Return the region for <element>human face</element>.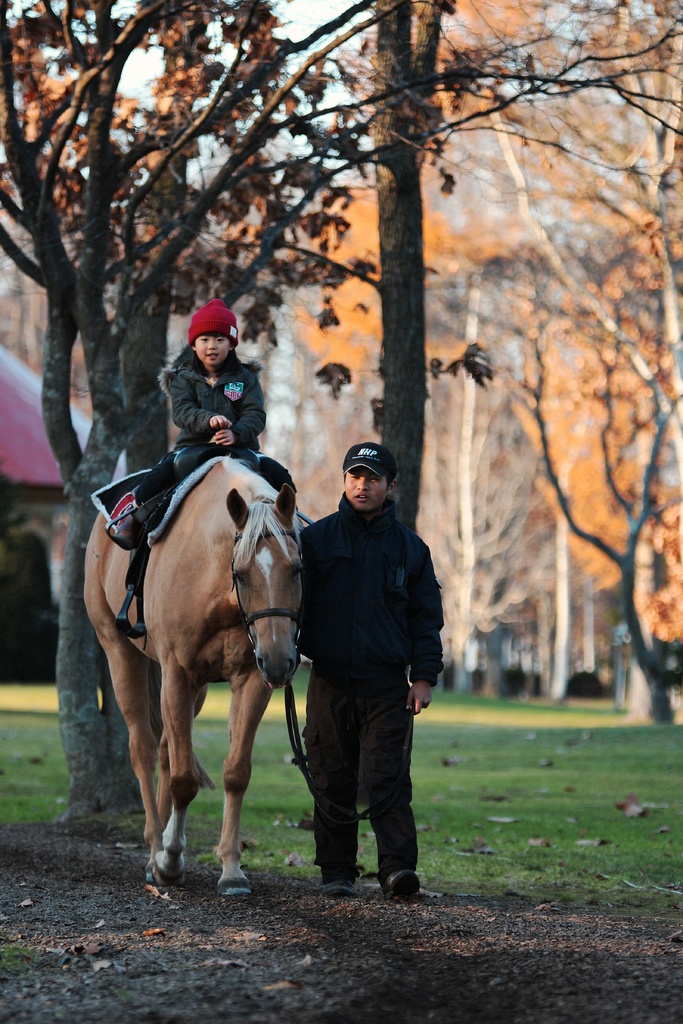
bbox(197, 332, 232, 369).
